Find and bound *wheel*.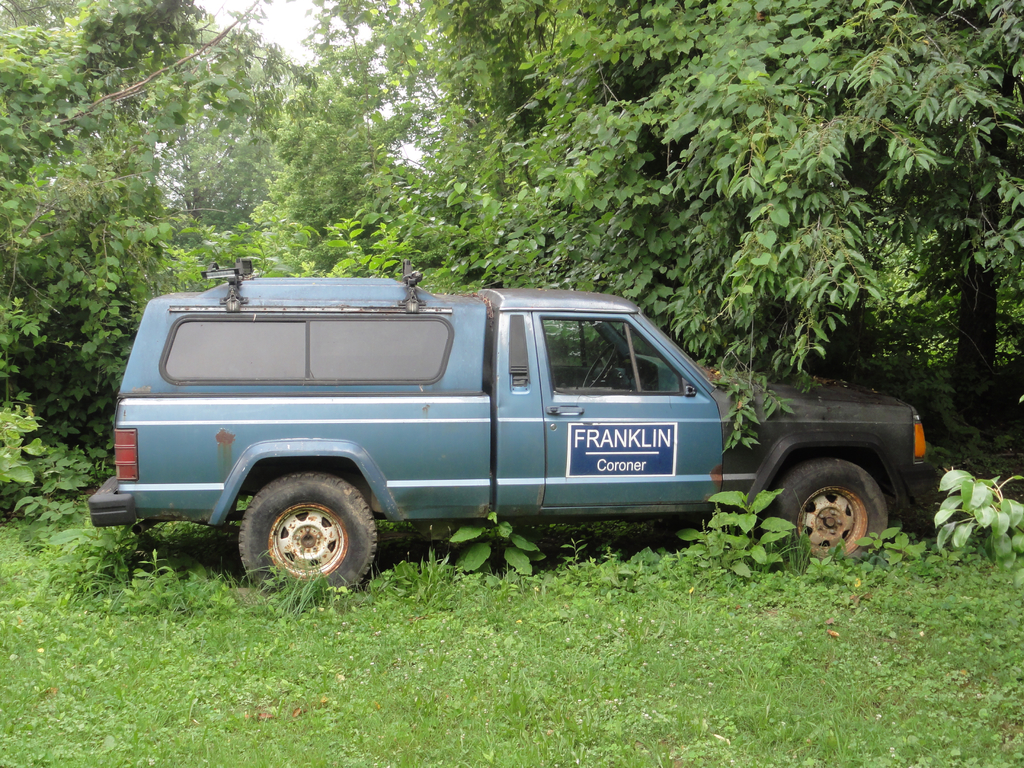
Bound: box=[230, 472, 387, 596].
